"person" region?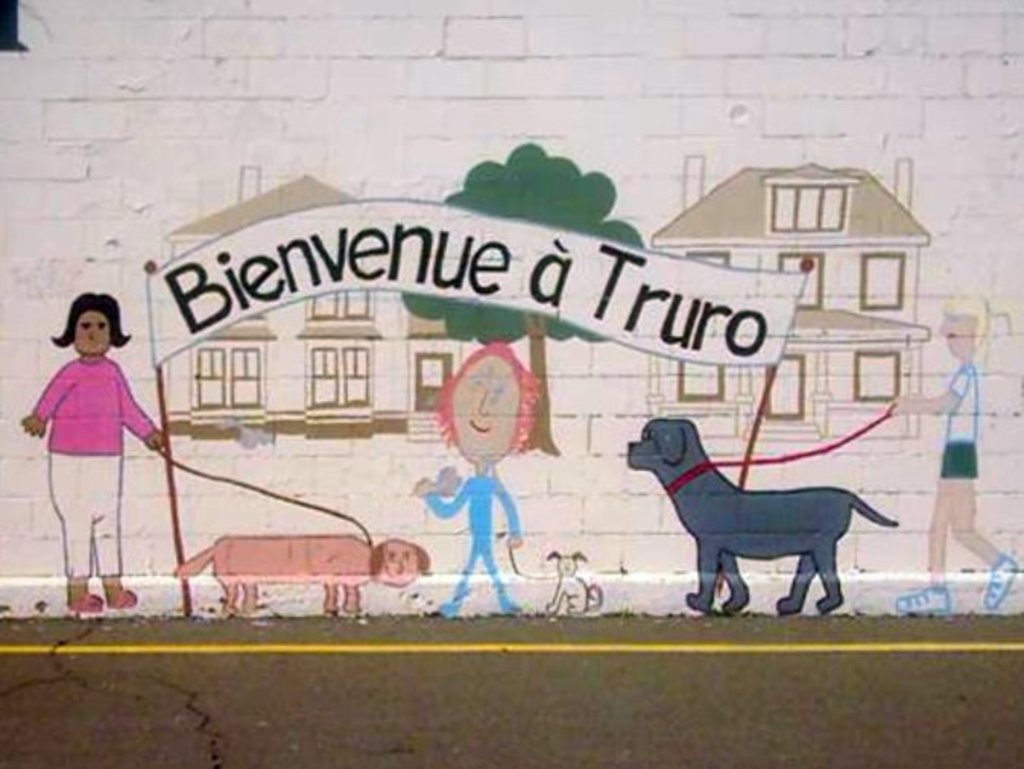
29:271:156:594
